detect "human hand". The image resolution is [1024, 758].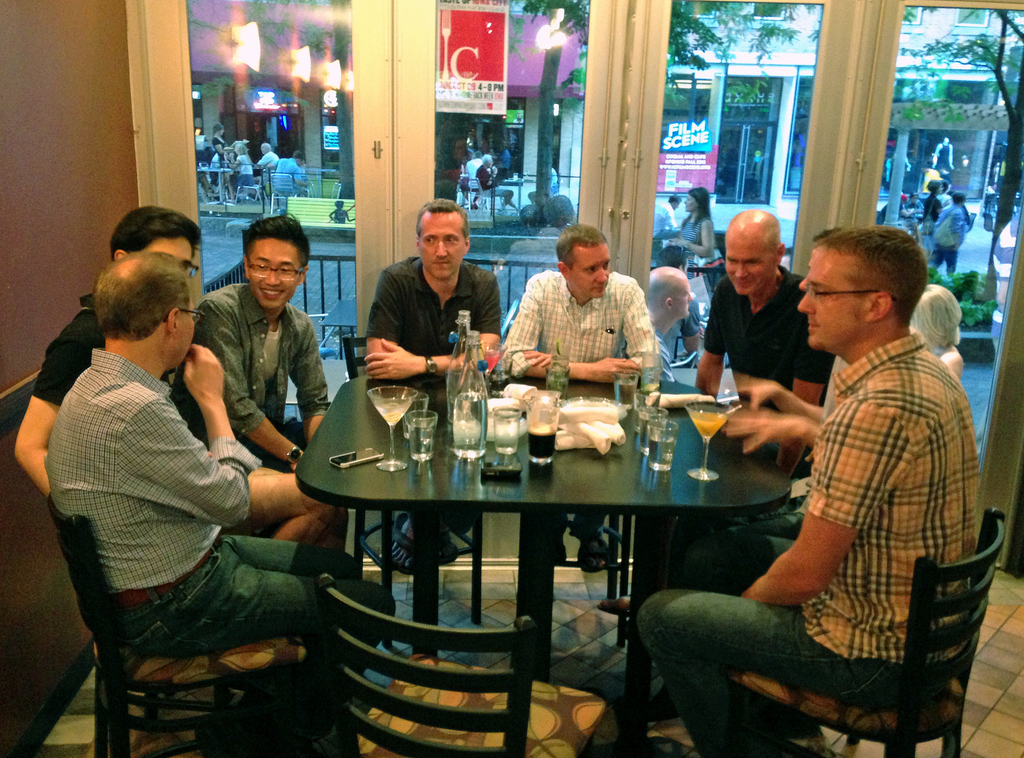
l=720, t=374, r=783, b=412.
